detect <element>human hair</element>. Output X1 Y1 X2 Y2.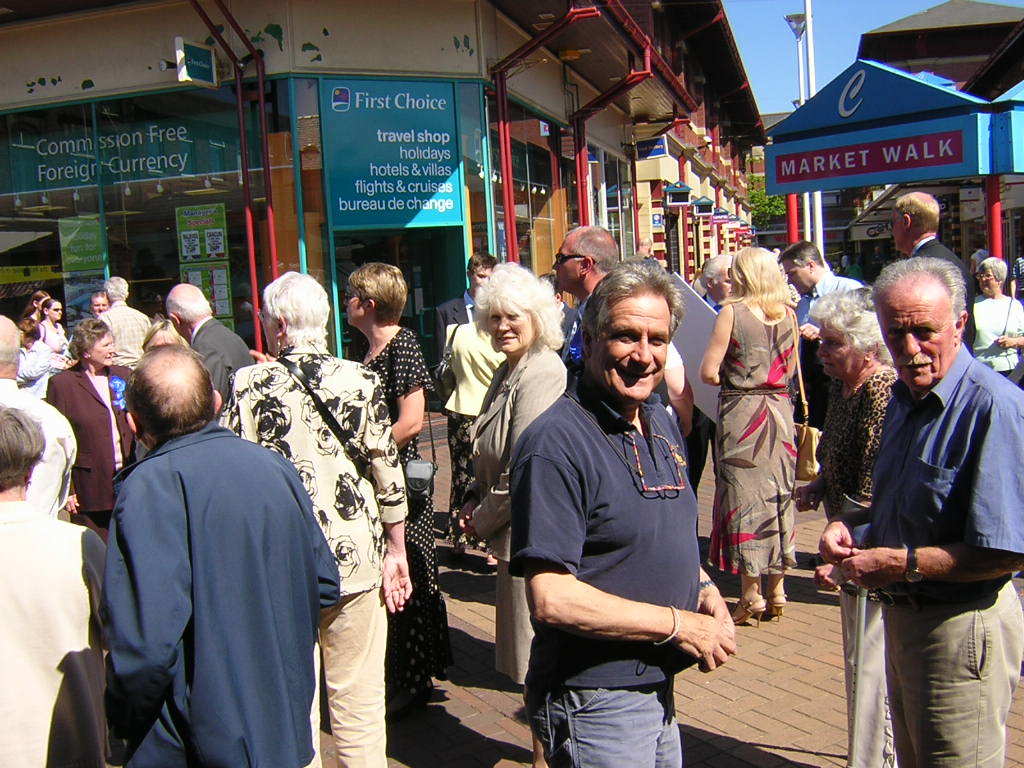
263 264 329 376.
